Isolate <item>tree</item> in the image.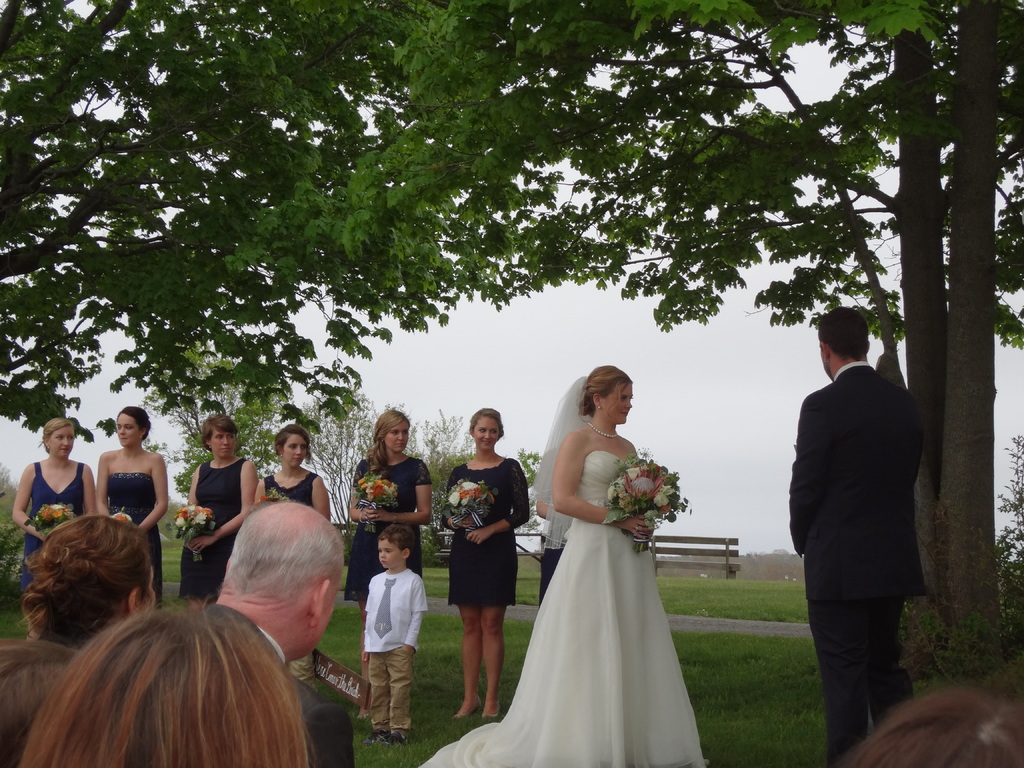
Isolated region: bbox=(389, 406, 468, 550).
